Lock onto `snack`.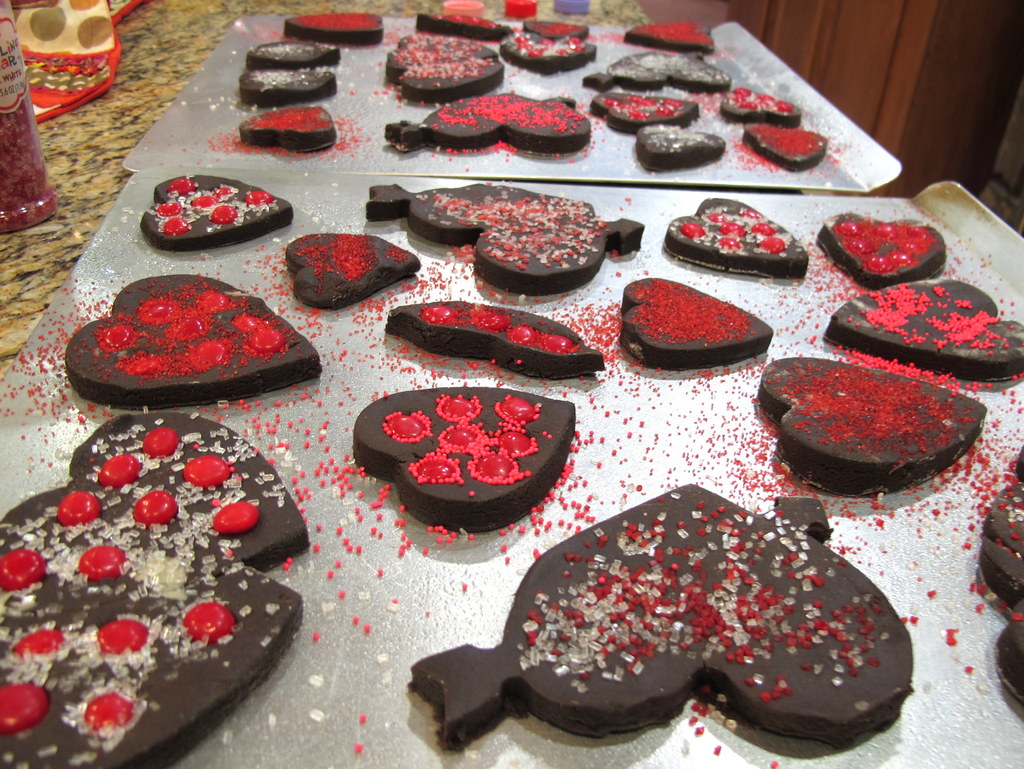
Locked: <bbox>629, 119, 728, 177</bbox>.
